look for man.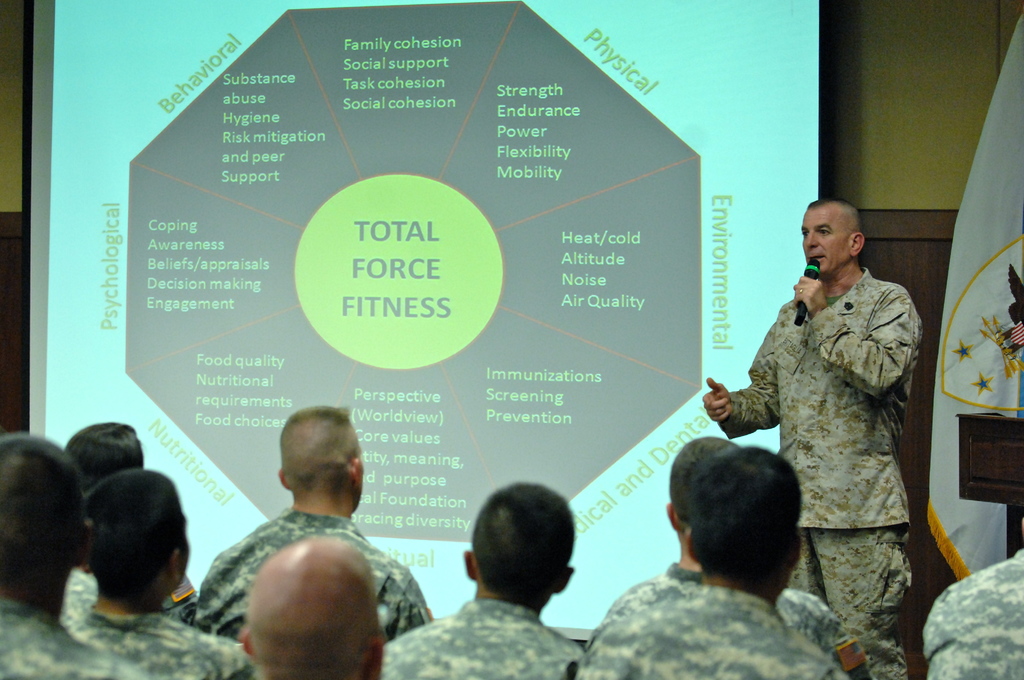
Found: [68,466,255,679].
